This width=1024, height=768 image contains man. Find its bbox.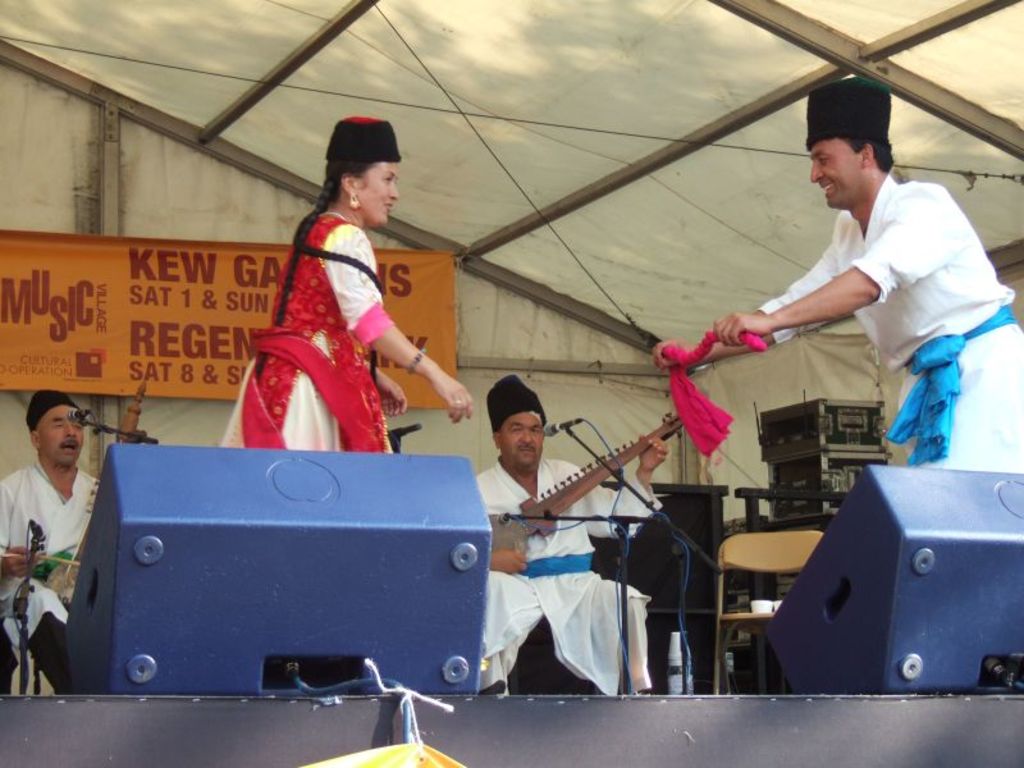
region(709, 114, 1012, 497).
